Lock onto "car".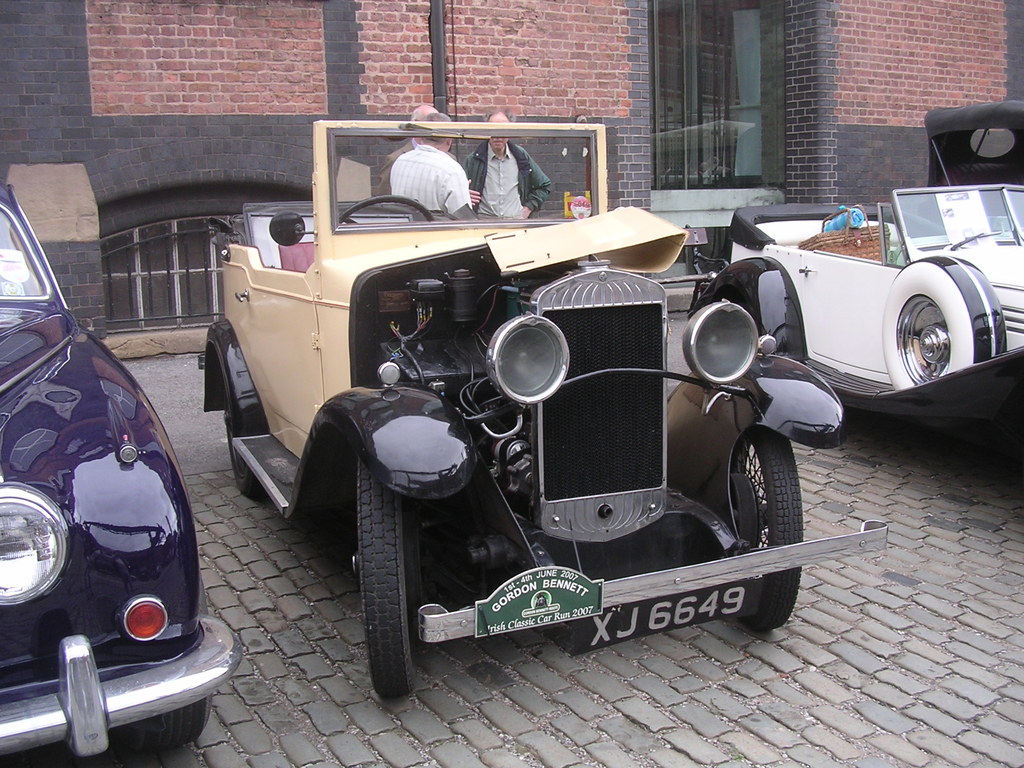
Locked: {"left": 693, "top": 138, "right": 1023, "bottom": 426}.
